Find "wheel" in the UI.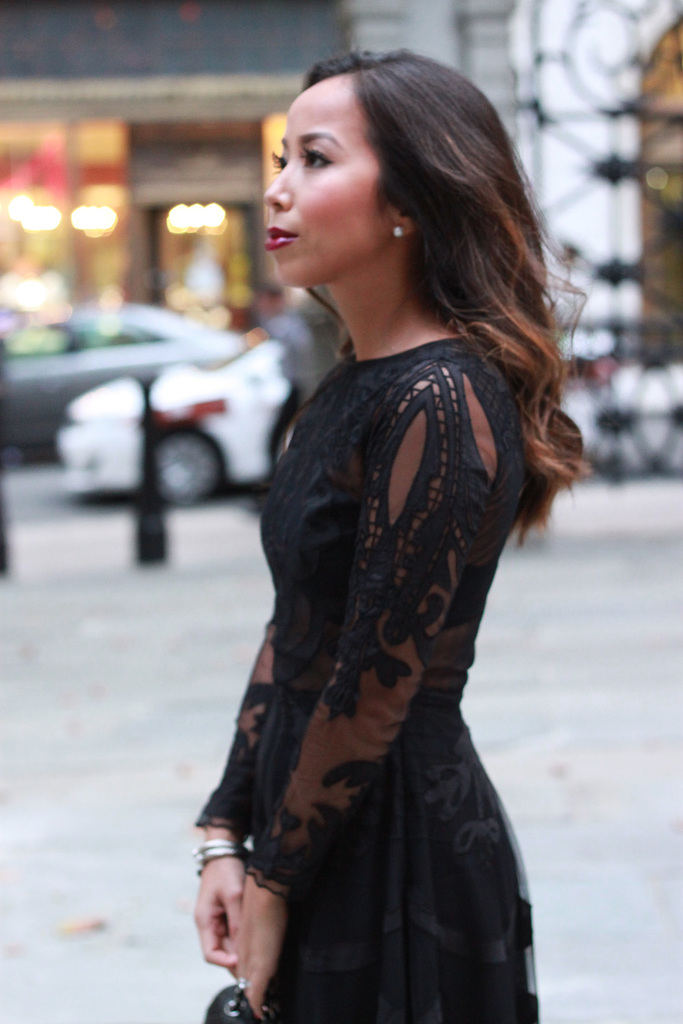
UI element at BBox(145, 429, 218, 492).
